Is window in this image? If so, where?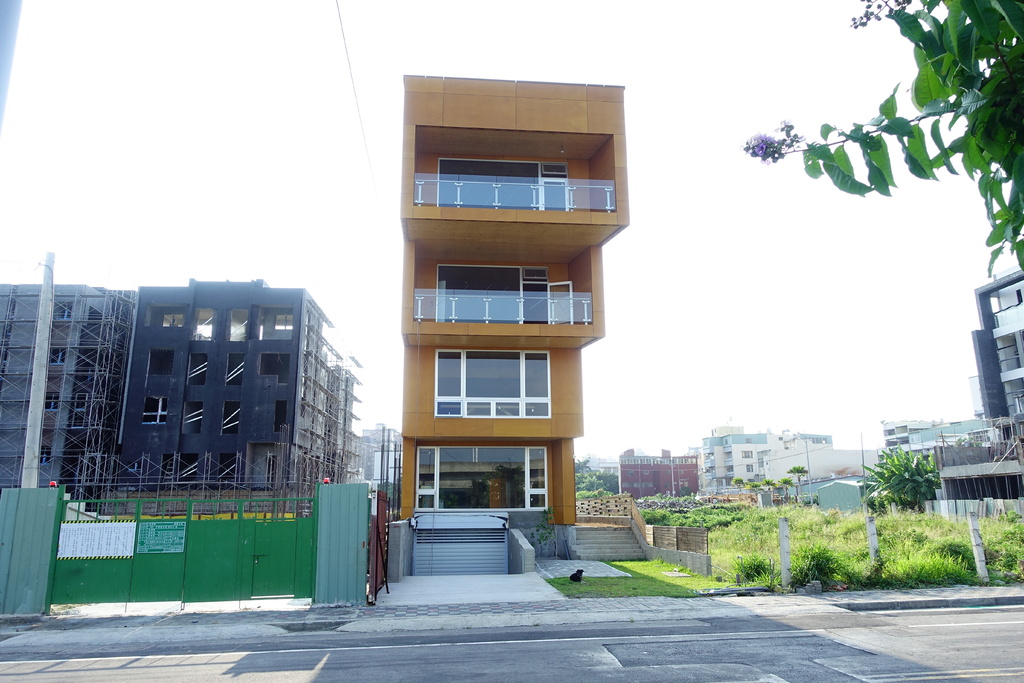
Yes, at 744:450:755:459.
